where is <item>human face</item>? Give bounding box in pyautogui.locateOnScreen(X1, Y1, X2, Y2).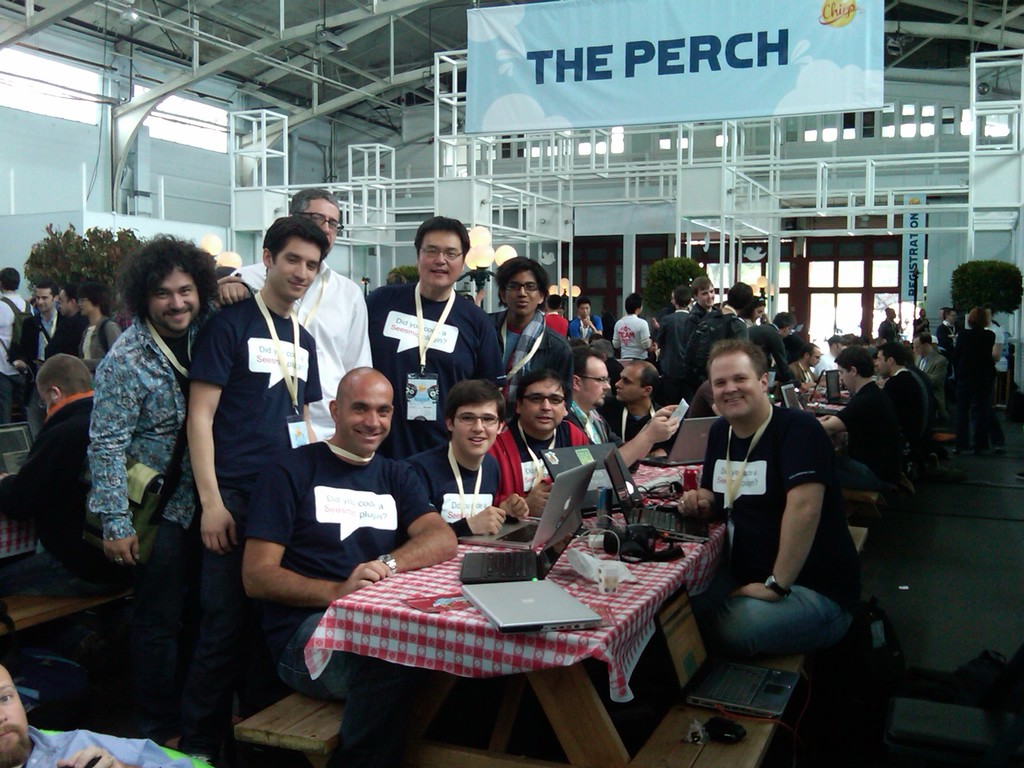
pyautogui.locateOnScreen(454, 400, 497, 452).
